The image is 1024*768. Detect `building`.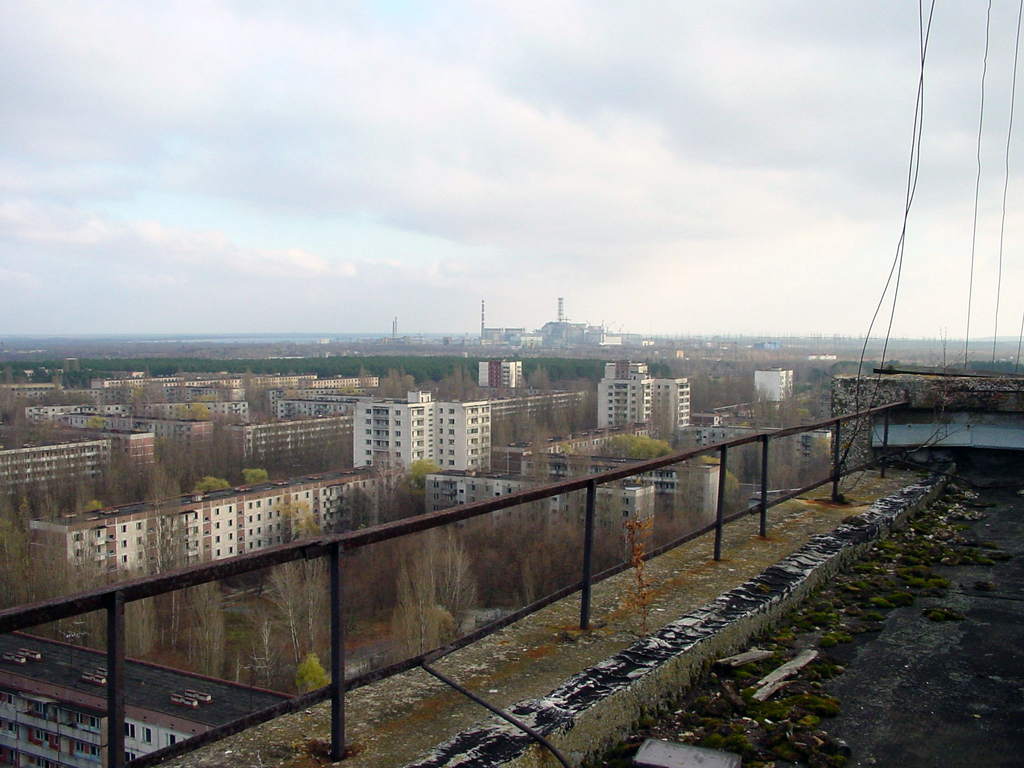
Detection: <region>748, 365, 795, 405</region>.
